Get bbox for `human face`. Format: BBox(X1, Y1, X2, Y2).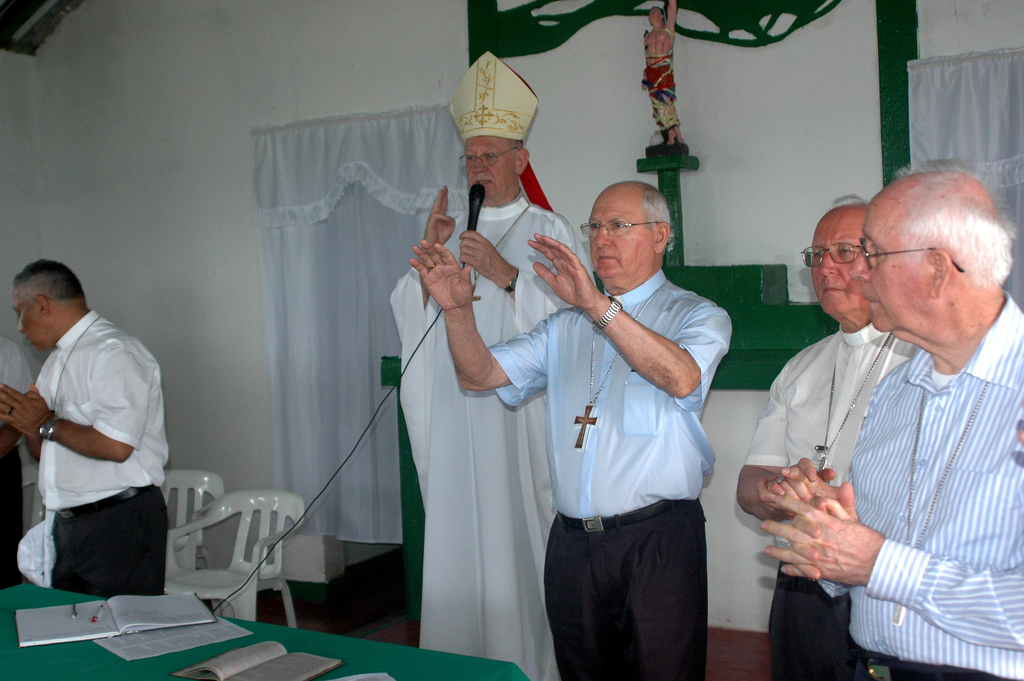
BBox(14, 290, 51, 352).
